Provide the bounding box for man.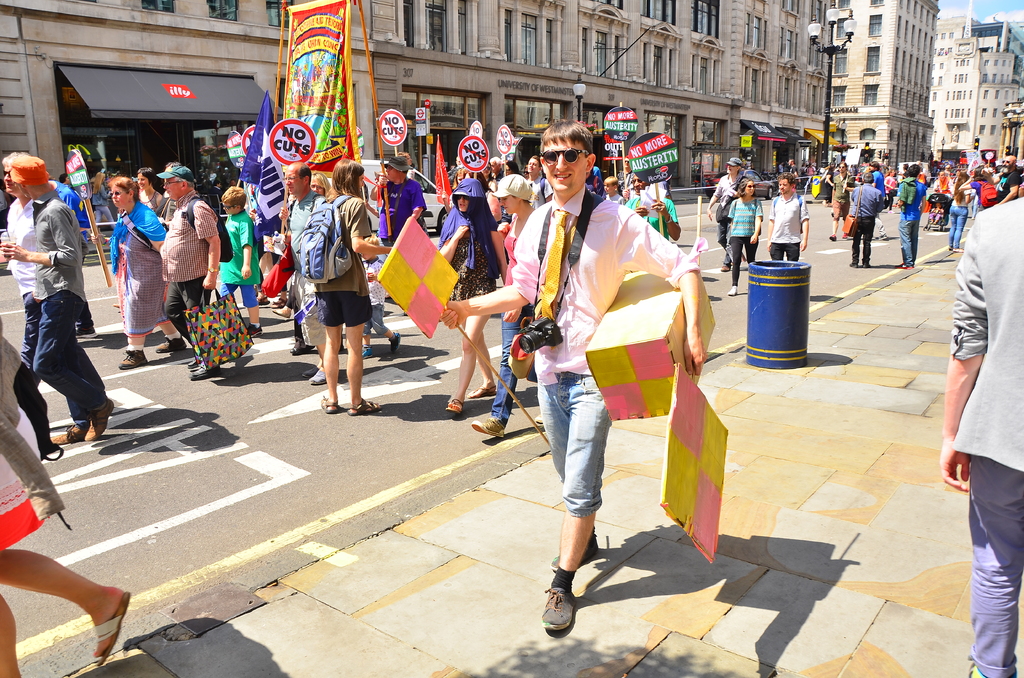
0 155 102 442.
